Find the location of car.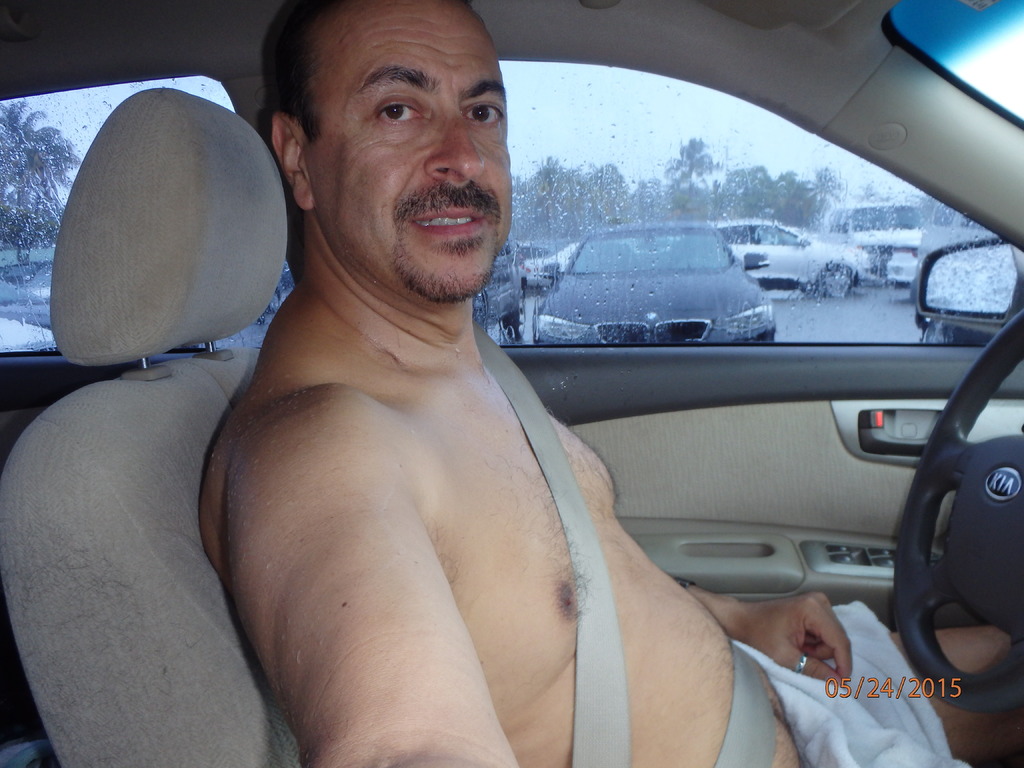
Location: box=[707, 216, 872, 302].
